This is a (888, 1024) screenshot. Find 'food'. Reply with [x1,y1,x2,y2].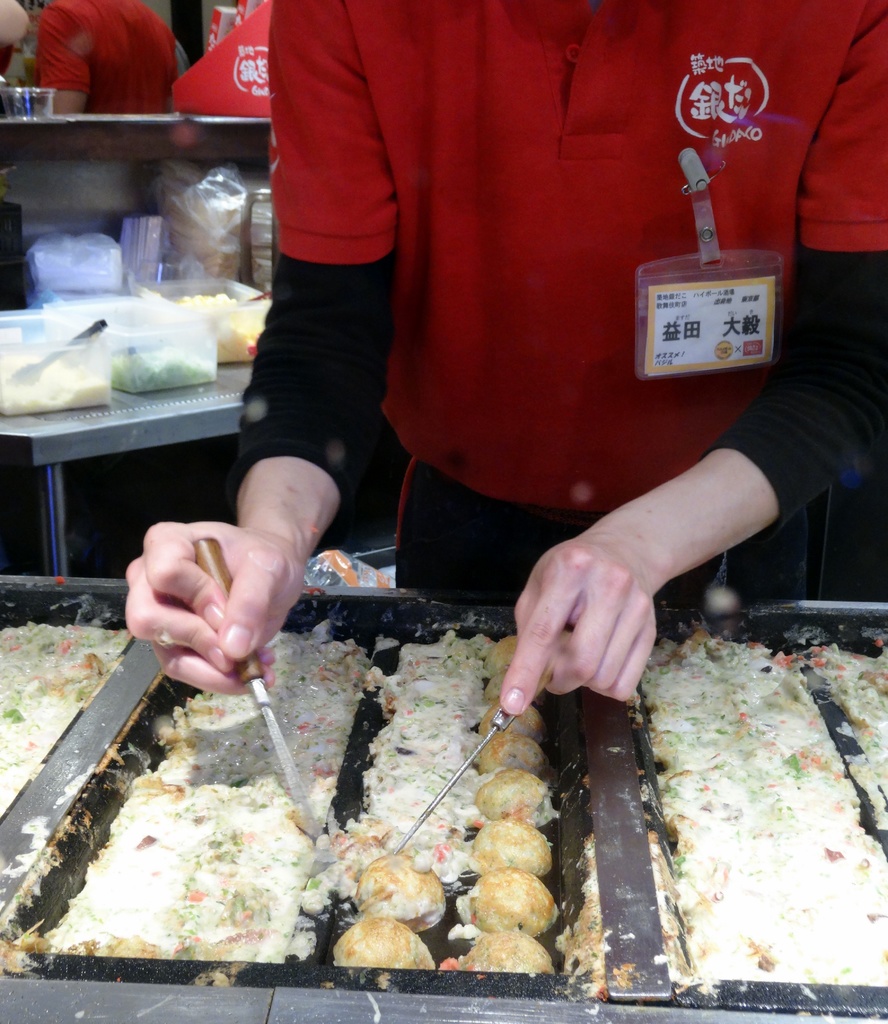
[0,620,372,974].
